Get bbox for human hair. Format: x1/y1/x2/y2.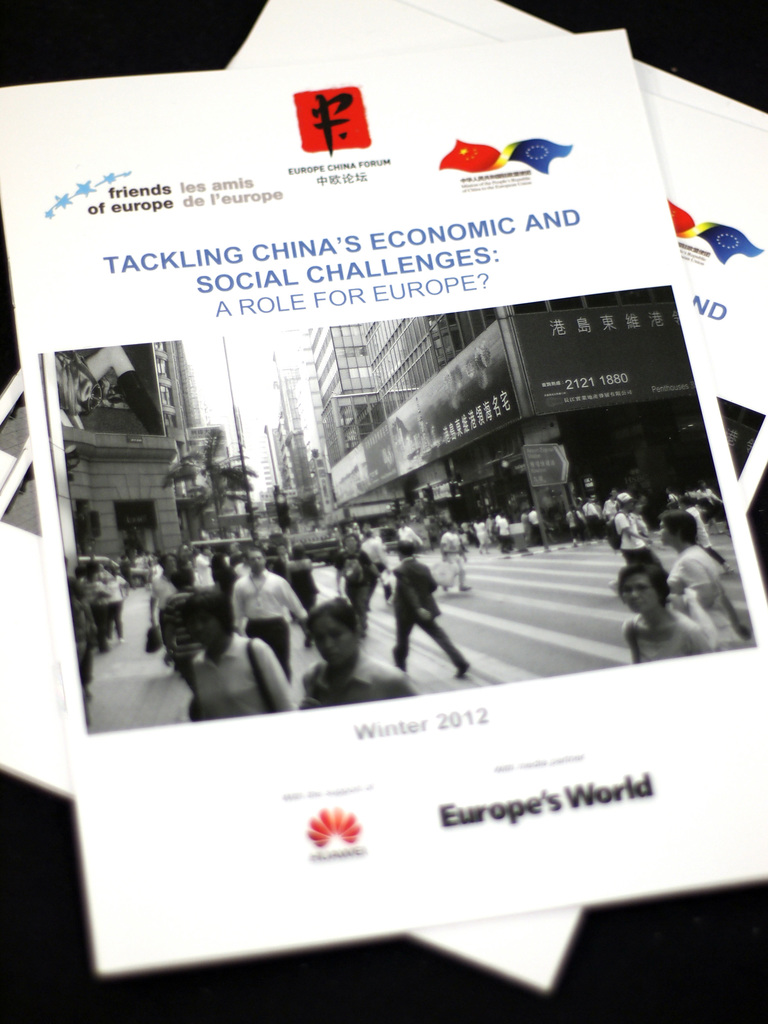
177/590/236/639.
